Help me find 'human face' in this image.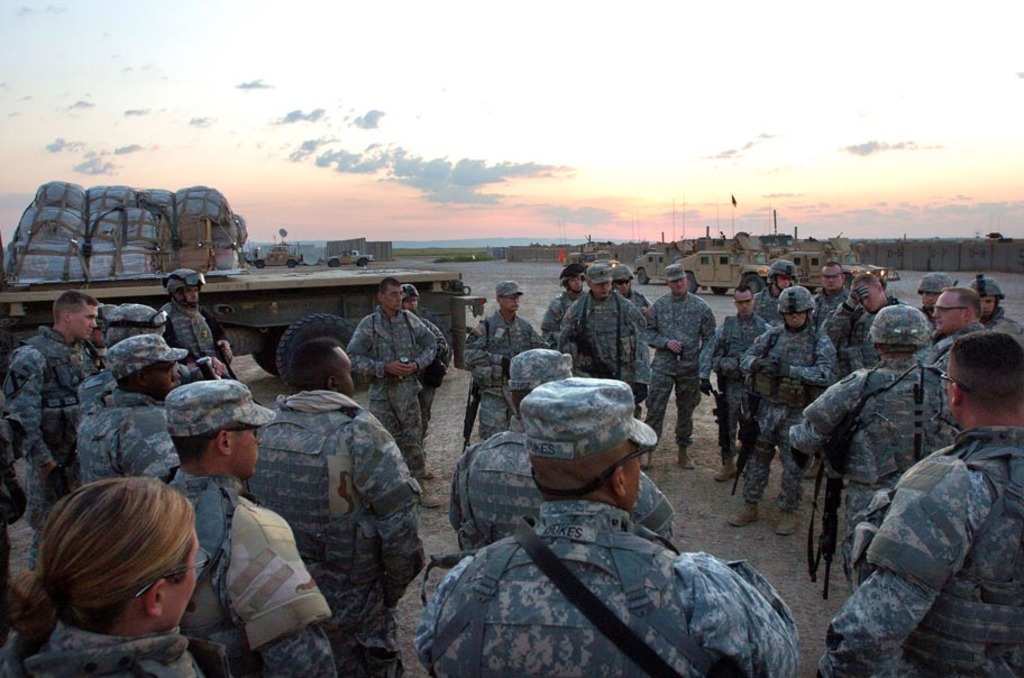
Found it: left=847, top=284, right=884, bottom=313.
